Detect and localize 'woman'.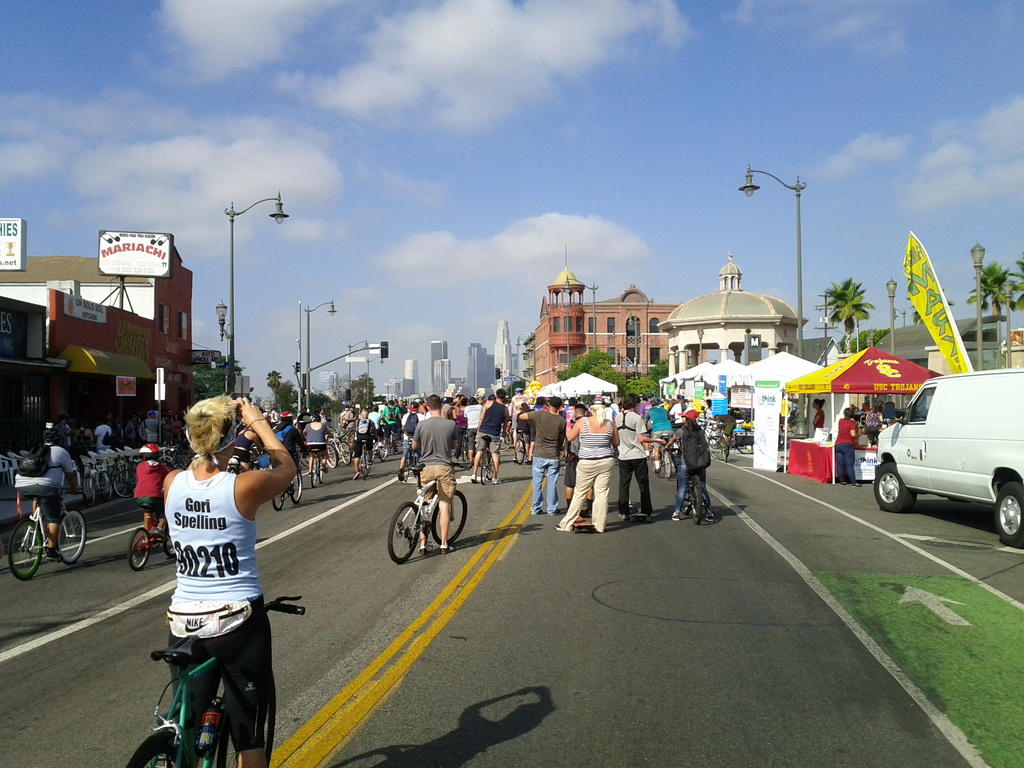
Localized at (161, 400, 298, 767).
